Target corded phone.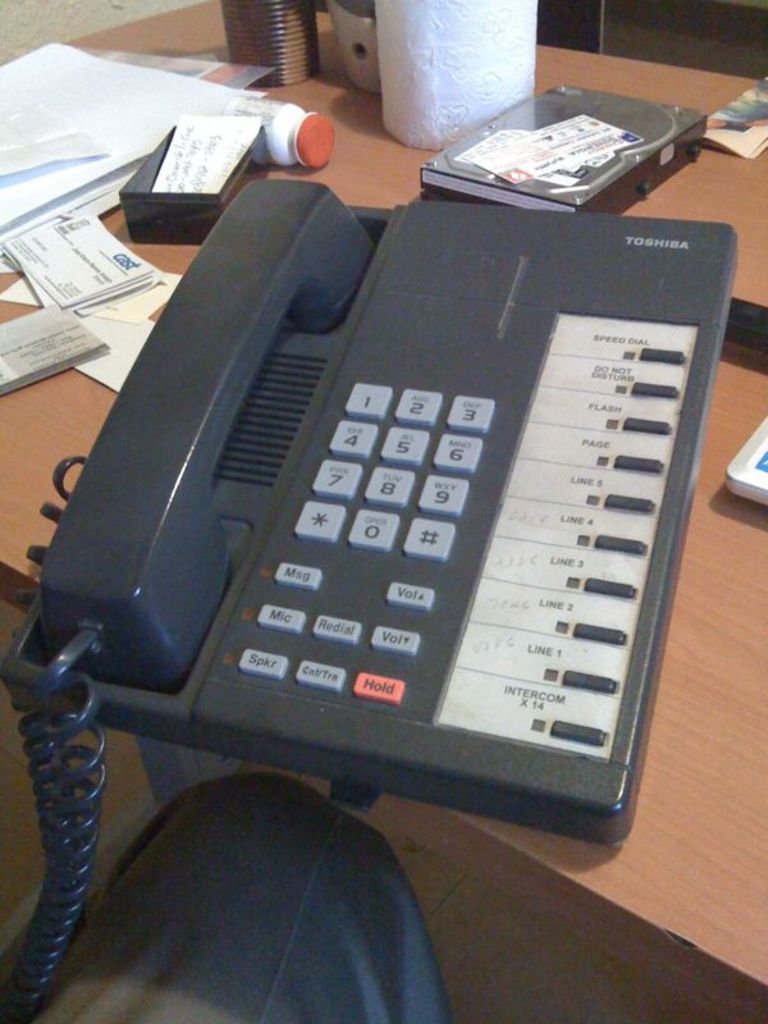
Target region: bbox=(0, 180, 741, 1023).
